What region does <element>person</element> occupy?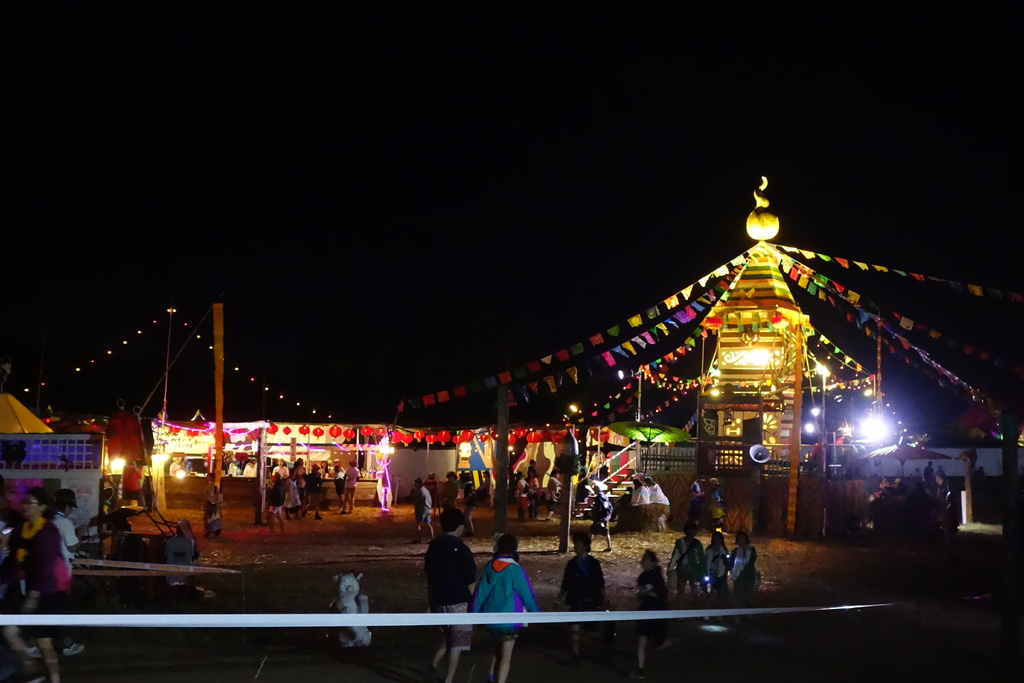
pyautogui.locateOnScreen(163, 457, 184, 479).
